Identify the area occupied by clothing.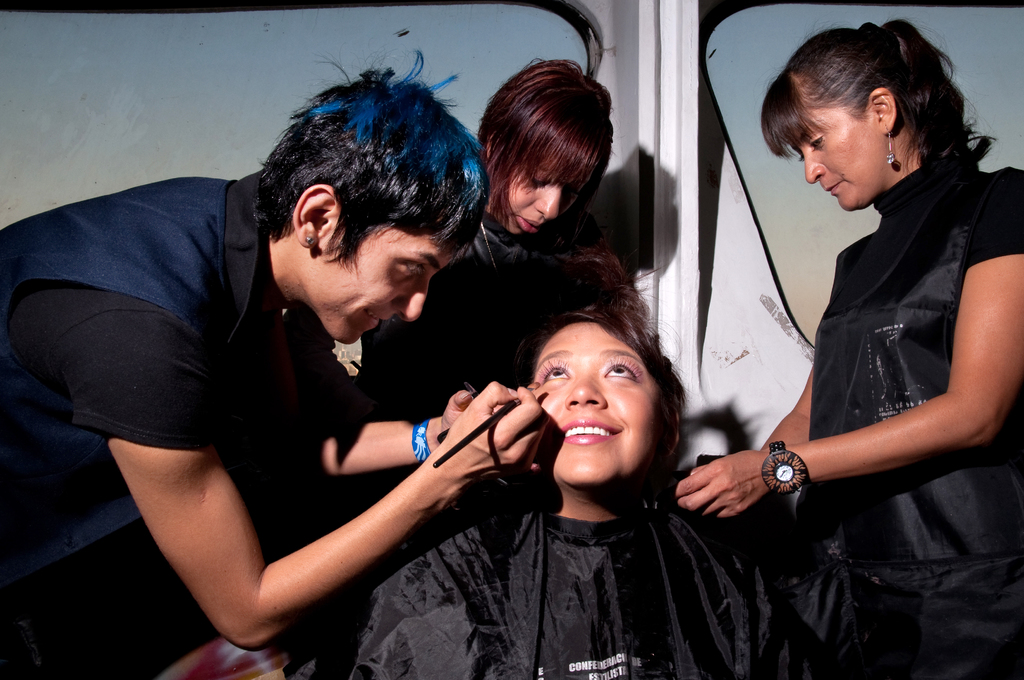
Area: bbox=(800, 145, 1023, 679).
